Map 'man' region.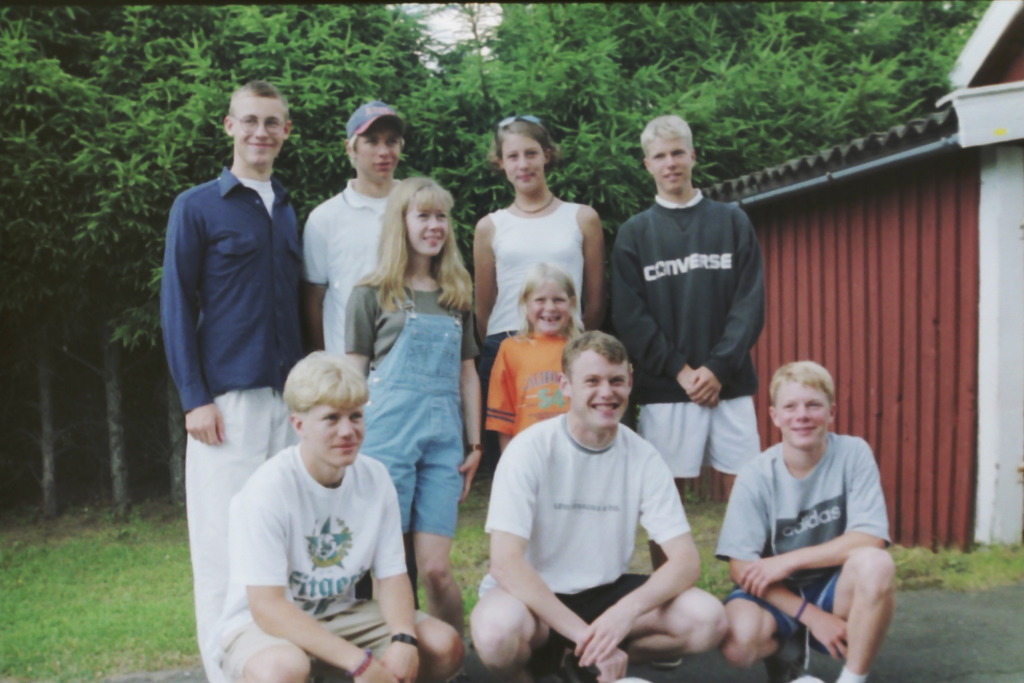
Mapped to [476,308,719,673].
